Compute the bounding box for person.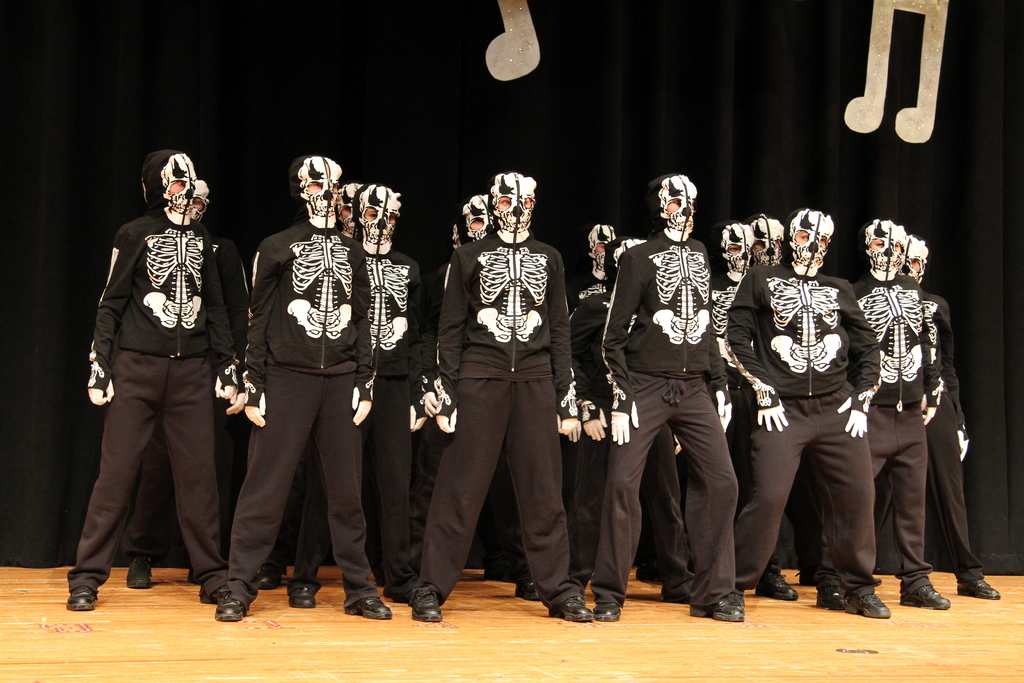
x1=740 y1=206 x2=788 y2=270.
